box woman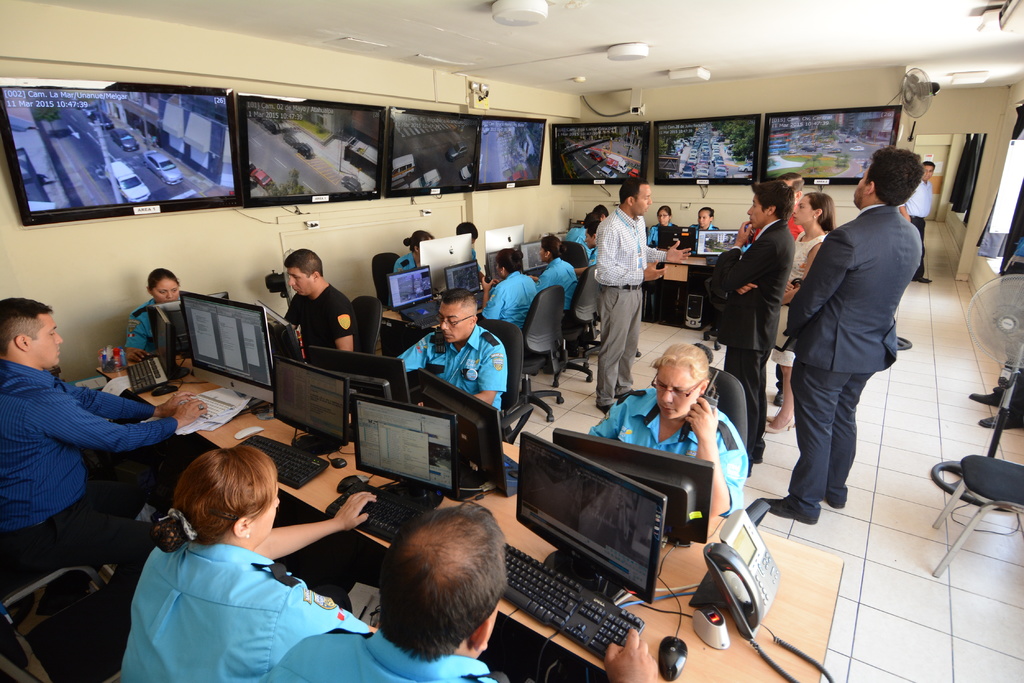
[109, 434, 378, 675]
